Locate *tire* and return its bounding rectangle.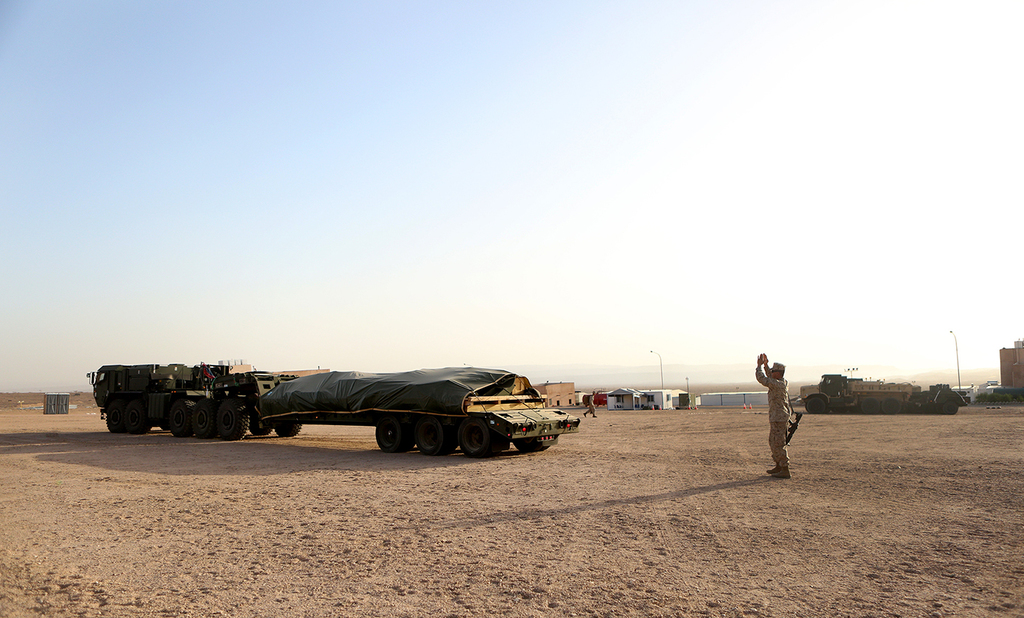
{"x1": 417, "y1": 418, "x2": 449, "y2": 452}.
